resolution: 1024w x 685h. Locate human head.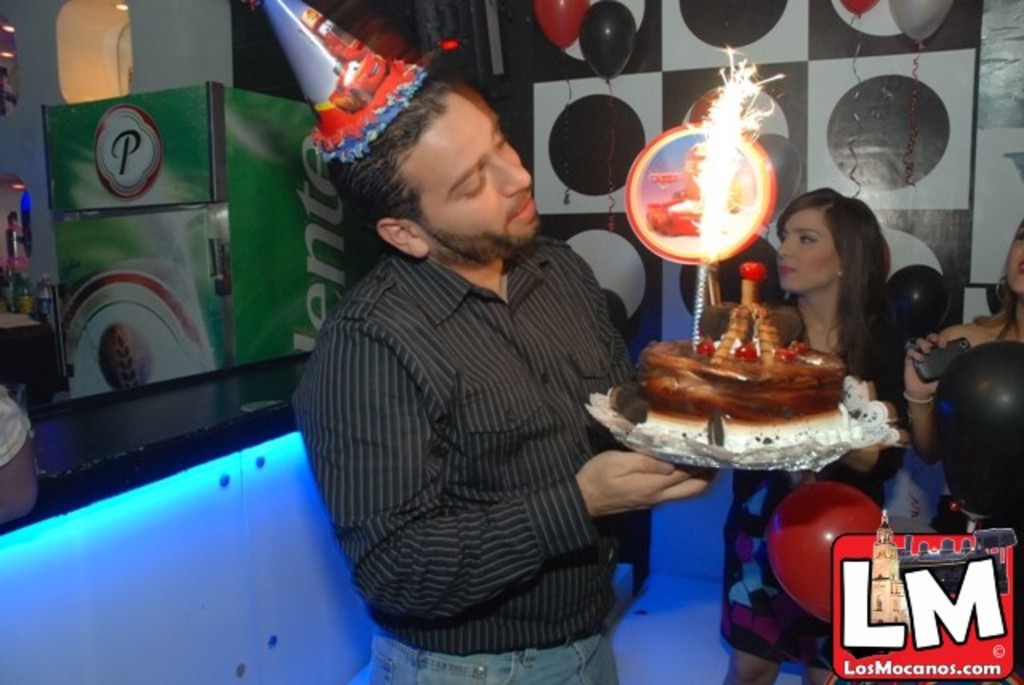
1003, 216, 1022, 334.
